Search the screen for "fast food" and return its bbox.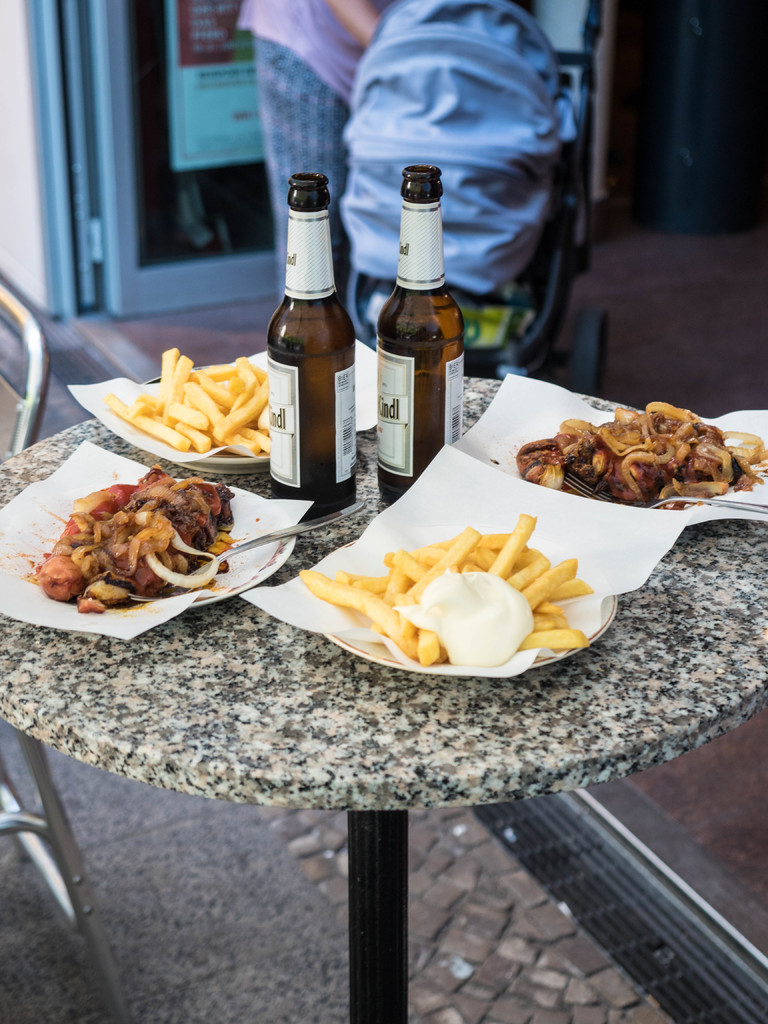
Found: <region>106, 479, 223, 590</region>.
